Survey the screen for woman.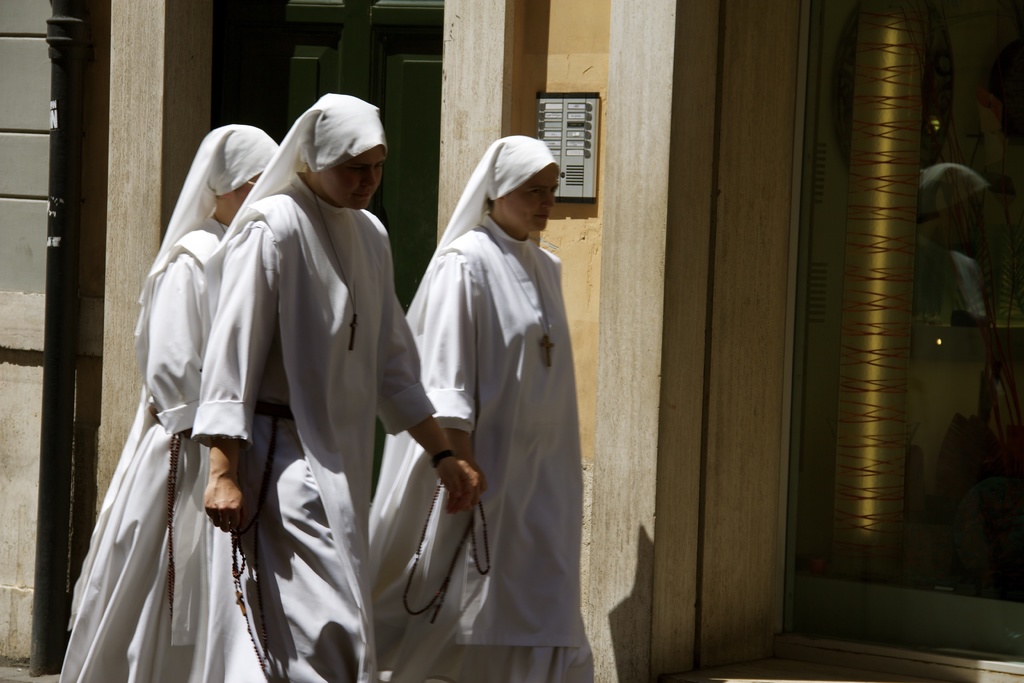
Survey found: <region>416, 122, 586, 682</region>.
